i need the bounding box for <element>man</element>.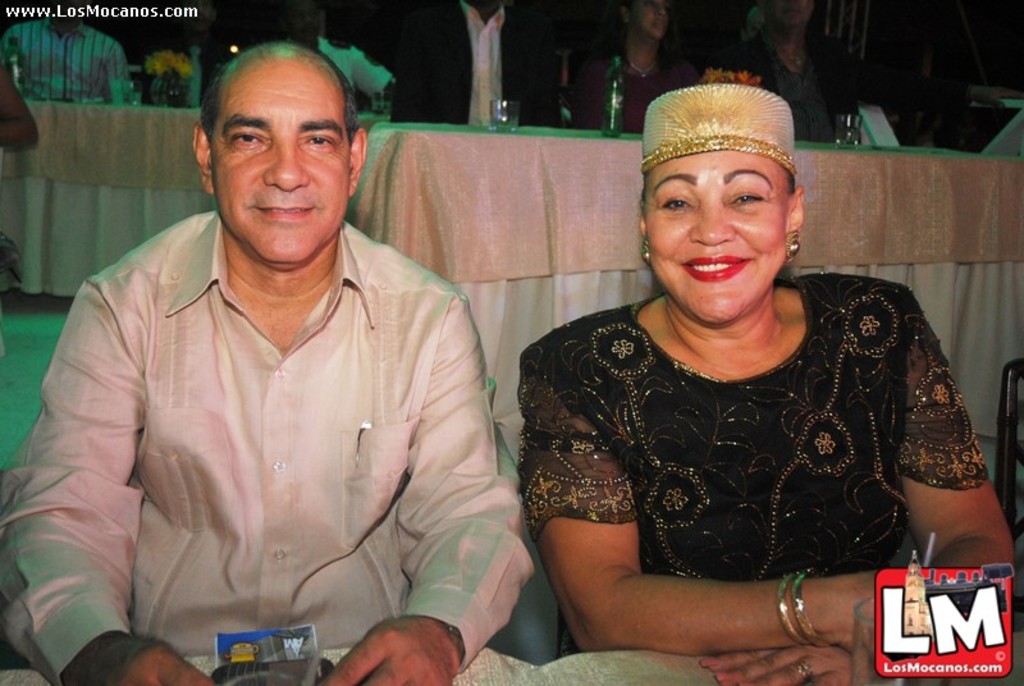
Here it is: l=0, t=27, r=532, b=685.
